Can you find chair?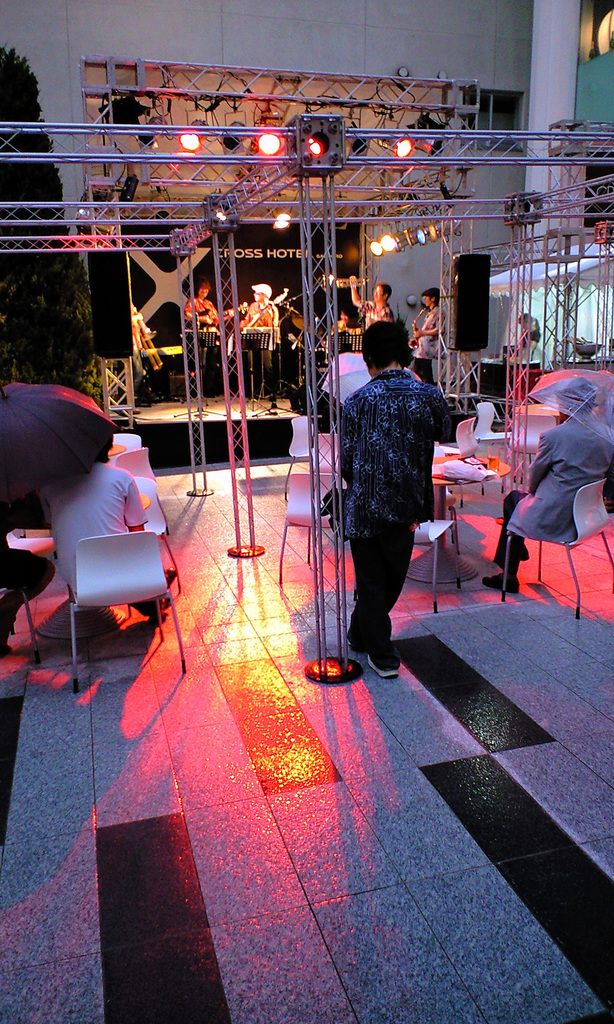
Yes, bounding box: 304, 435, 345, 490.
